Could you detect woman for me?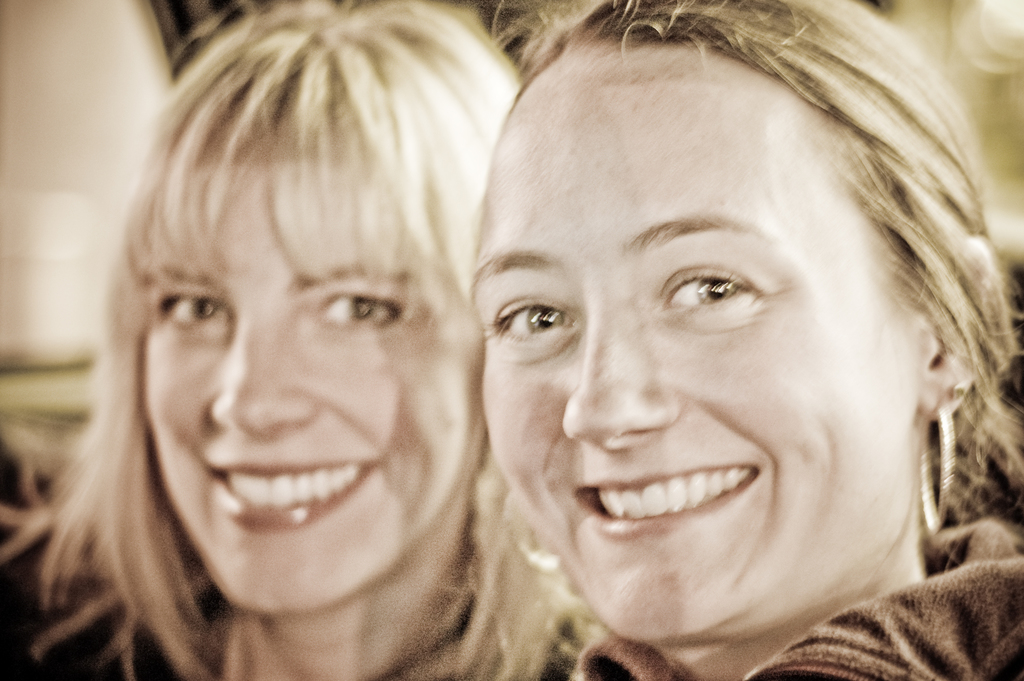
Detection result: left=378, top=0, right=1016, bottom=664.
